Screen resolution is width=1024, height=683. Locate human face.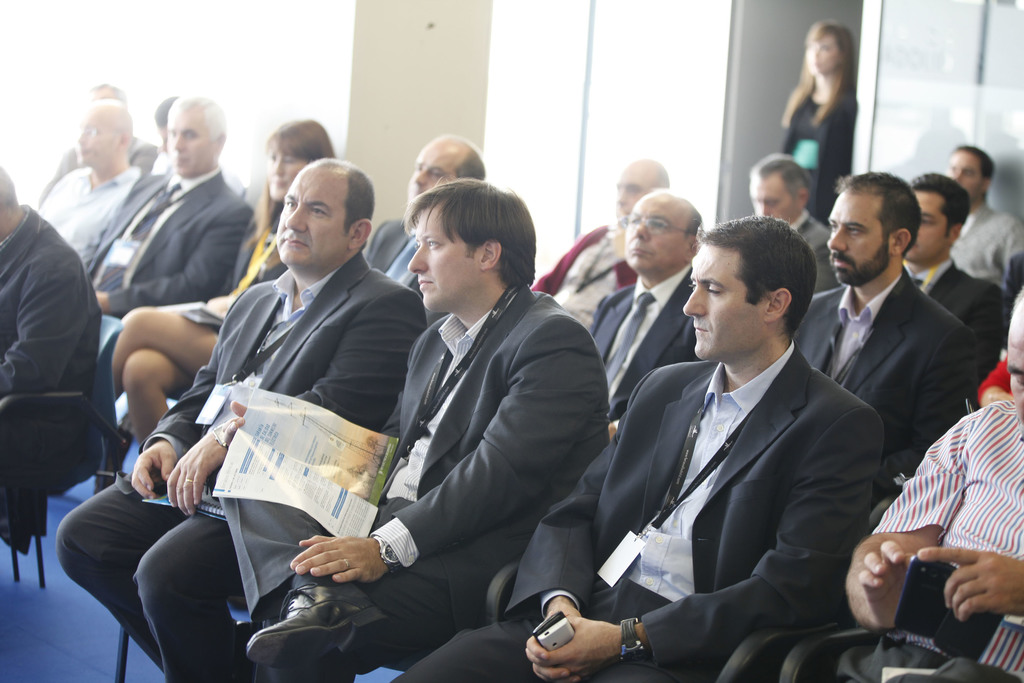
{"left": 276, "top": 168, "right": 350, "bottom": 270}.
